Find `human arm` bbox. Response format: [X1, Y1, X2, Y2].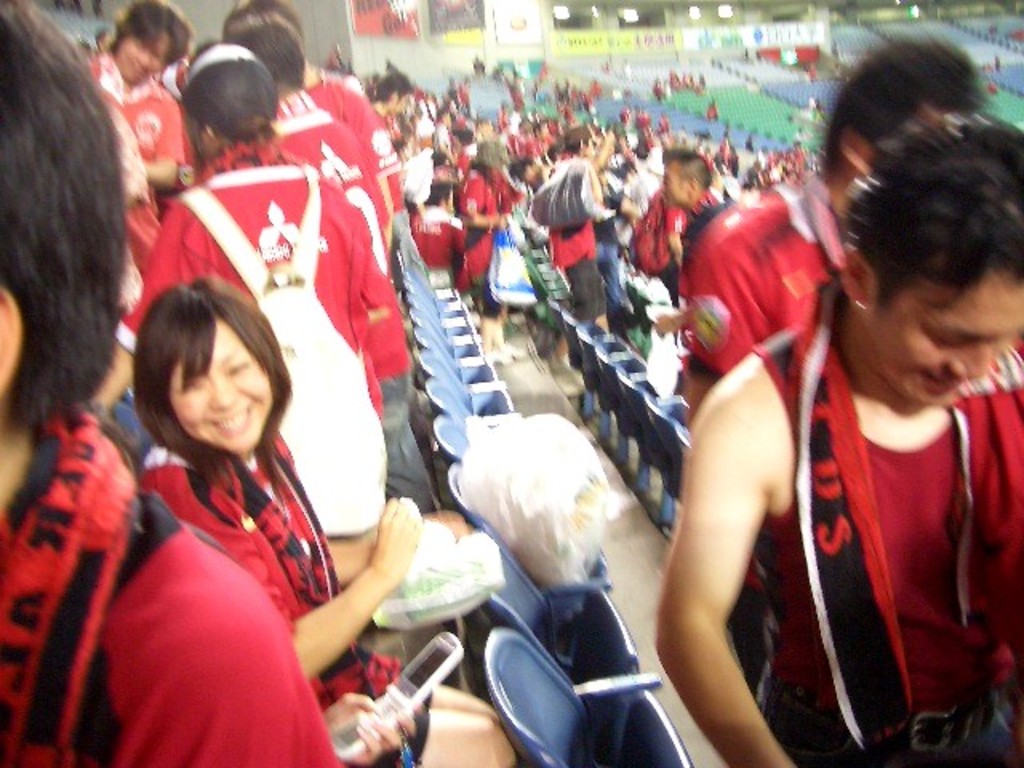
[288, 501, 421, 645].
